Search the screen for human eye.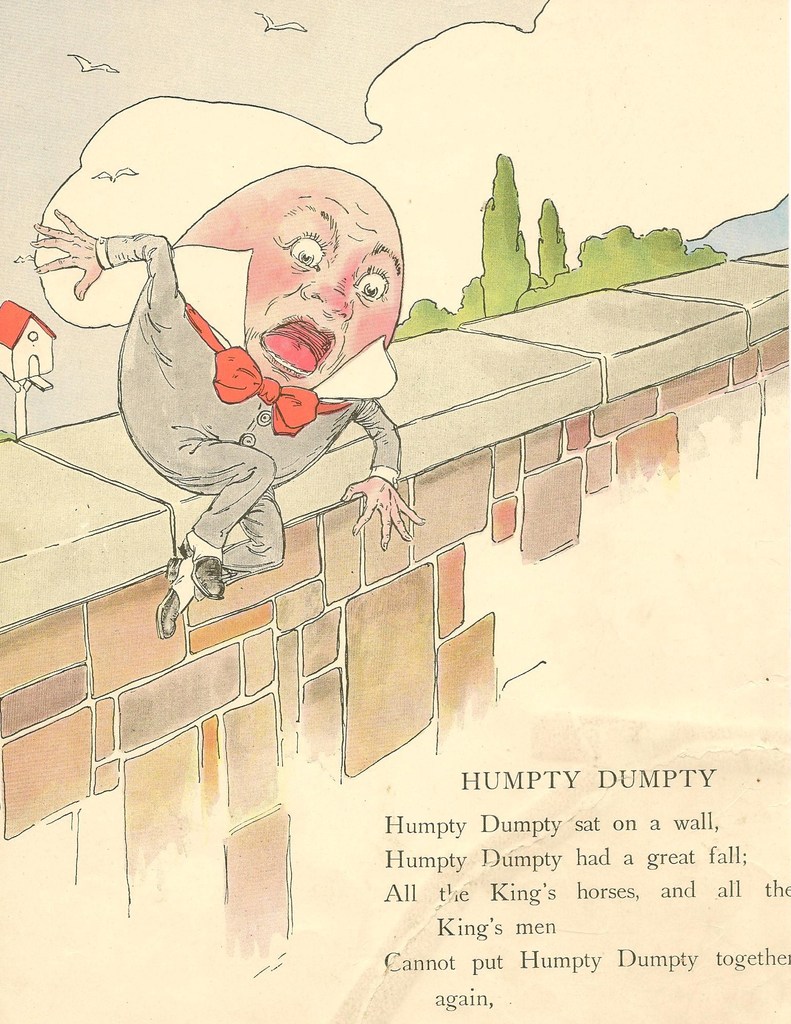
Found at rect(282, 231, 331, 273).
